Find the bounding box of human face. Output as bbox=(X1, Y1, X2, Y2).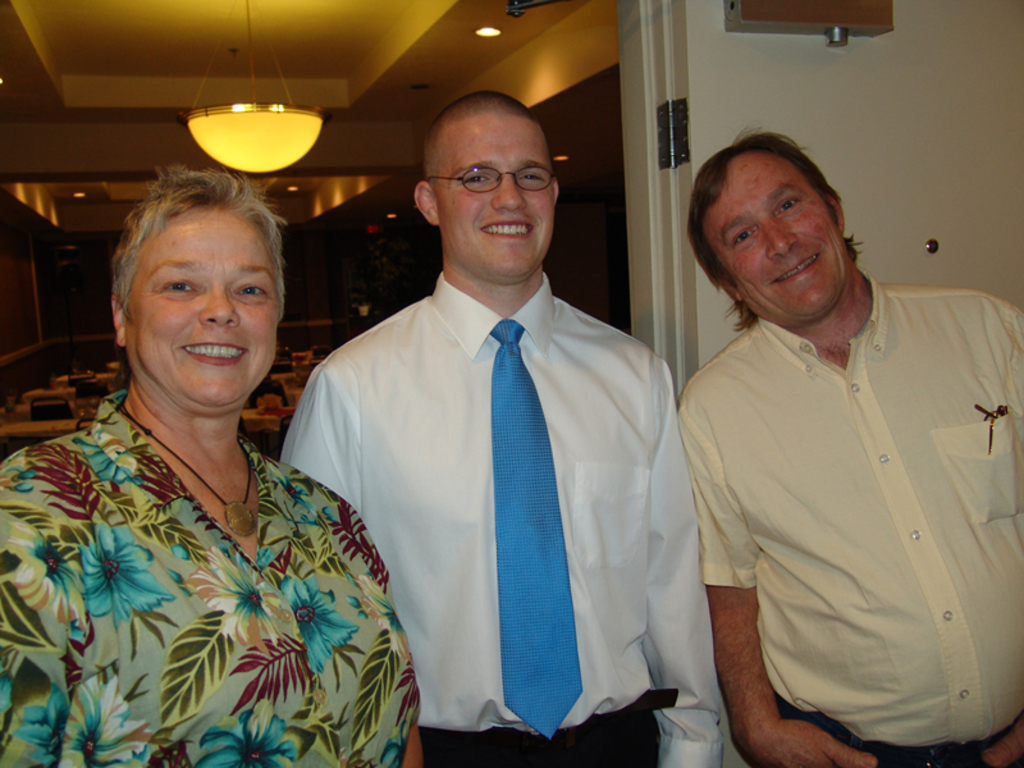
bbox=(125, 214, 276, 402).
